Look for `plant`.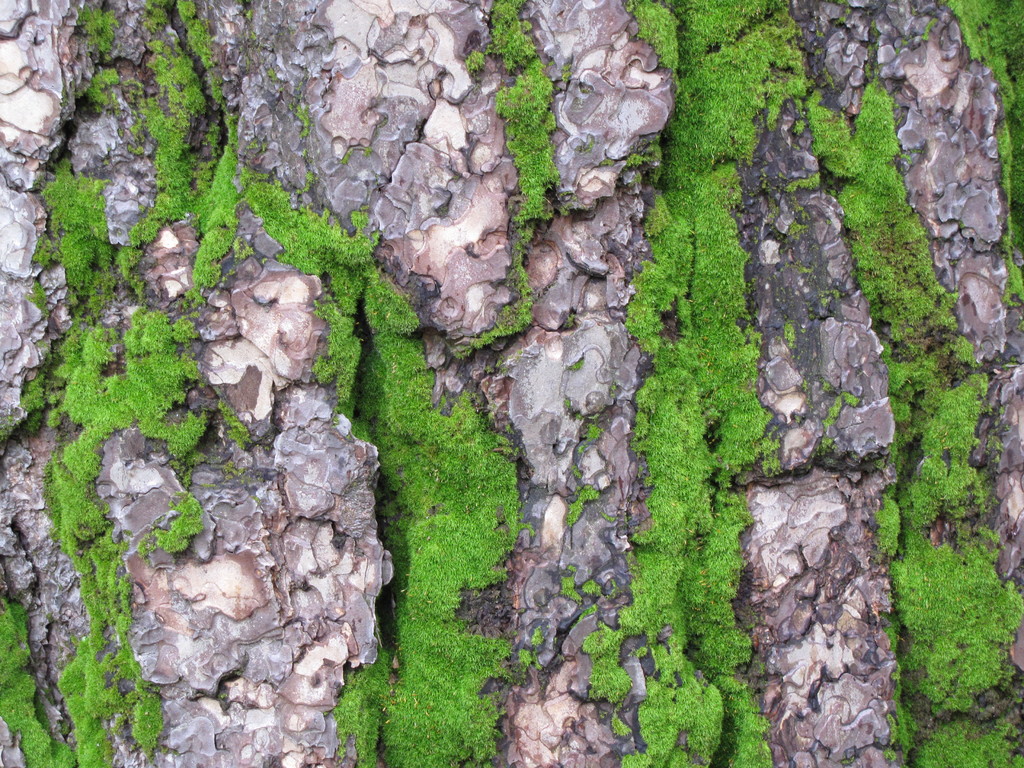
Found: l=523, t=518, r=541, b=540.
